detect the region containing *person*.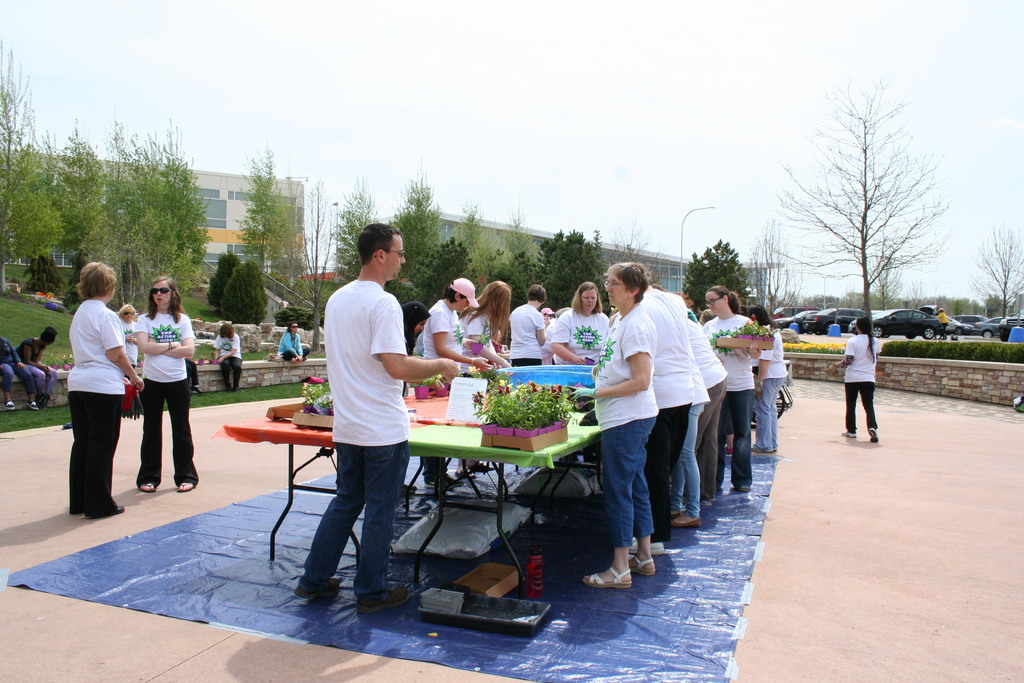
275:320:309:362.
